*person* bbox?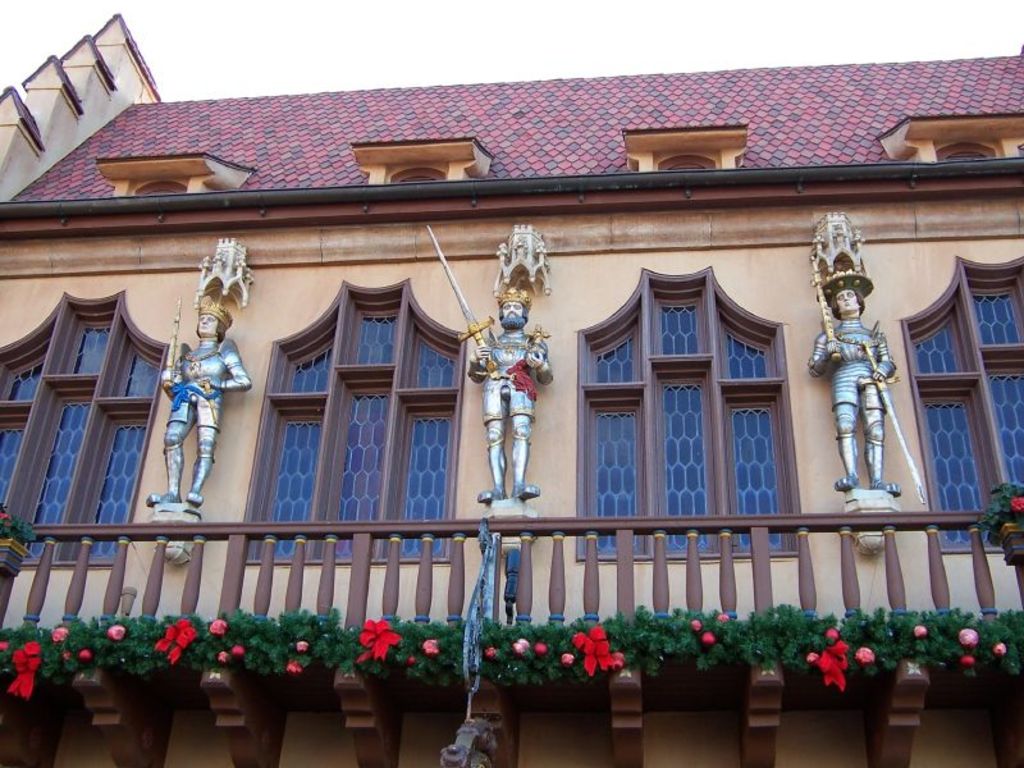
[left=148, top=298, right=250, bottom=503]
